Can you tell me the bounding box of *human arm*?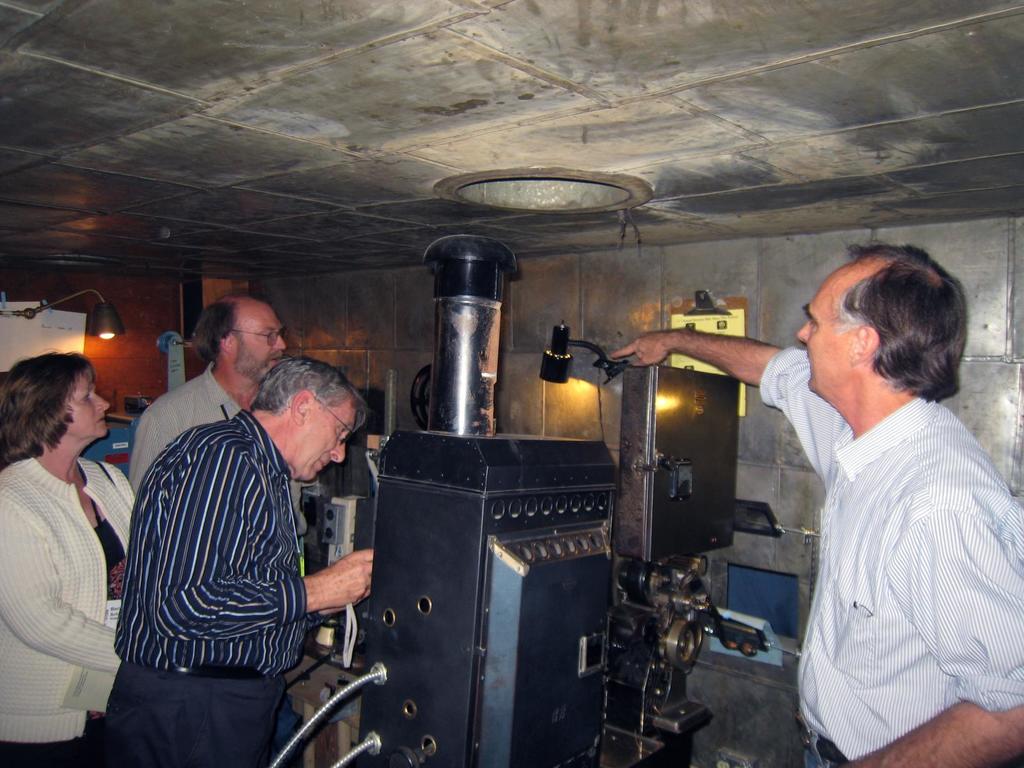
bbox=(3, 495, 131, 676).
